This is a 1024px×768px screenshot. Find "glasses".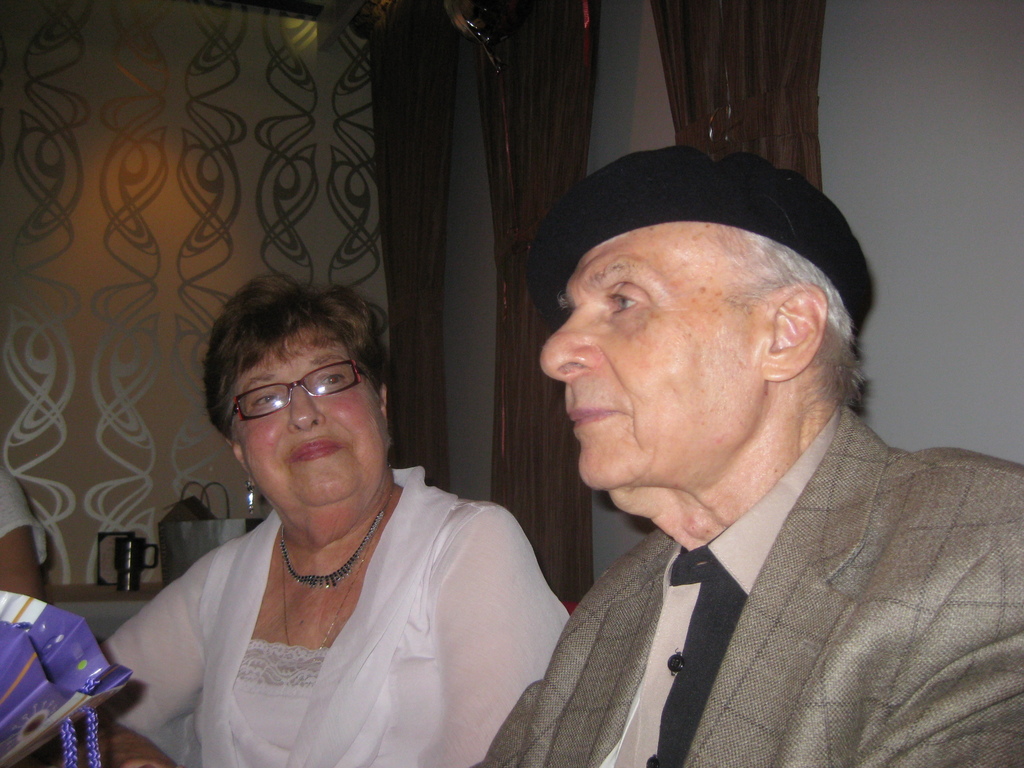
Bounding box: 227:374:367:433.
